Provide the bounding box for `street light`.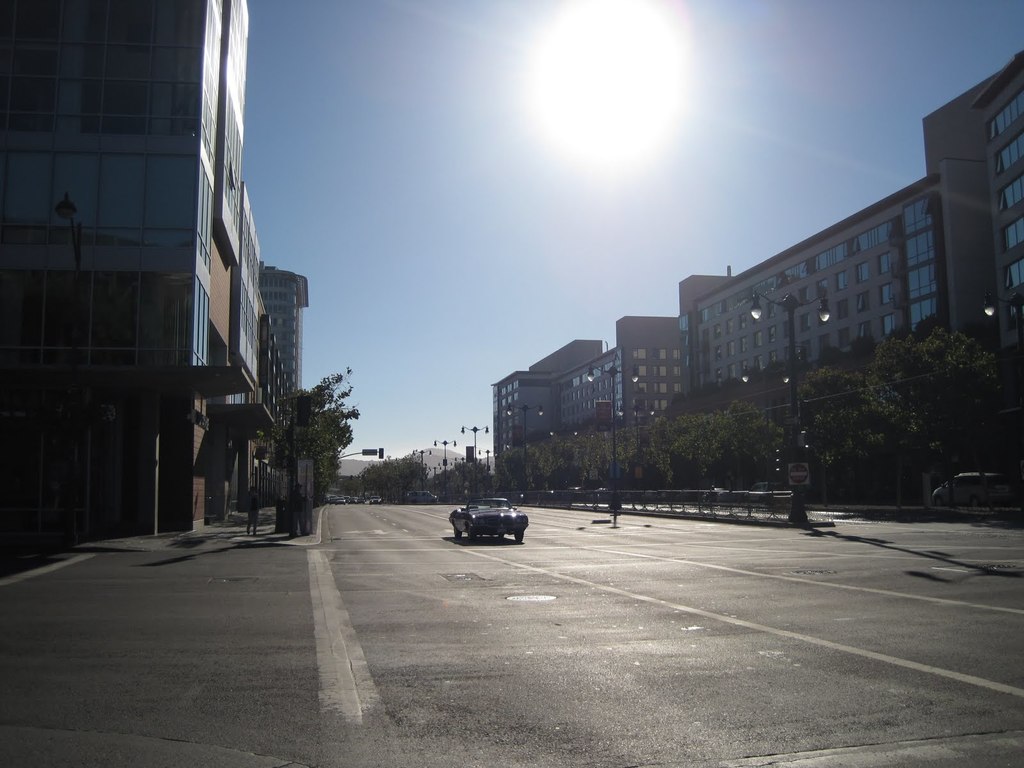
x1=410, y1=444, x2=429, y2=490.
